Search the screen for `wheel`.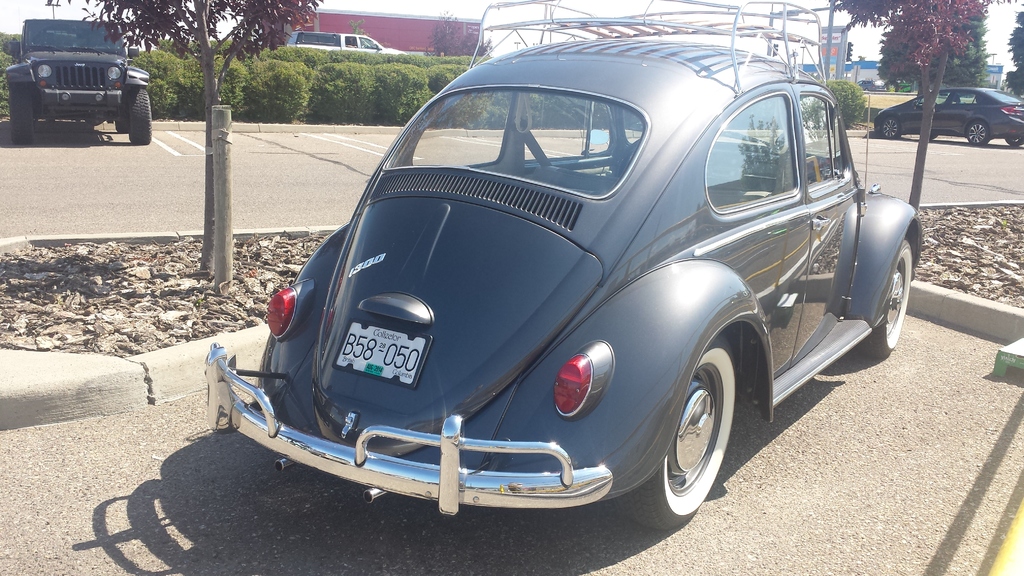
Found at <region>619, 327, 737, 529</region>.
